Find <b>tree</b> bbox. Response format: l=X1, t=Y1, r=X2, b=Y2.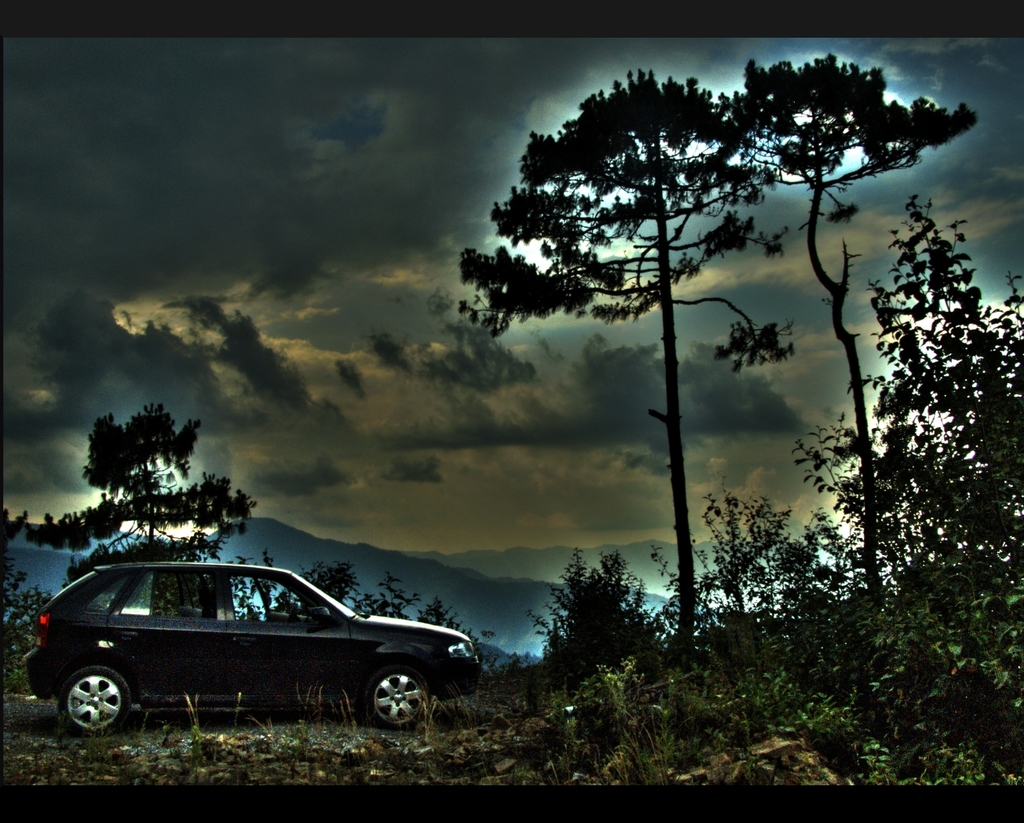
l=460, t=68, r=795, b=660.
